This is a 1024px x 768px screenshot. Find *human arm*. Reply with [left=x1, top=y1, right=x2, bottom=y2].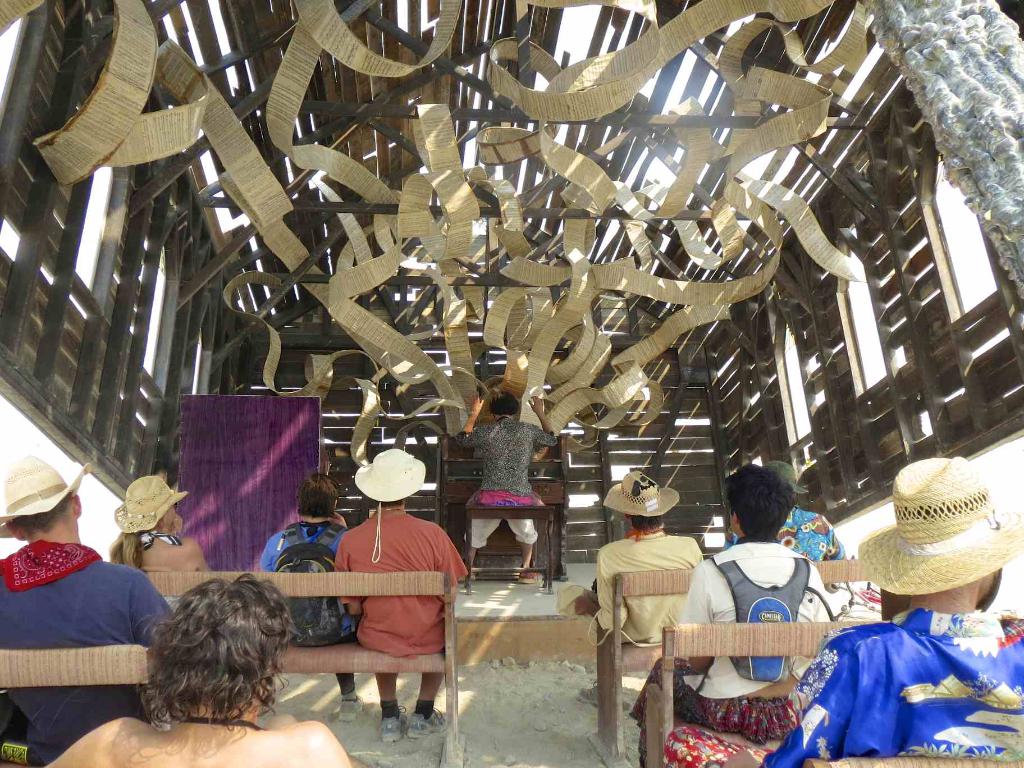
[left=186, top=534, right=212, bottom=570].
